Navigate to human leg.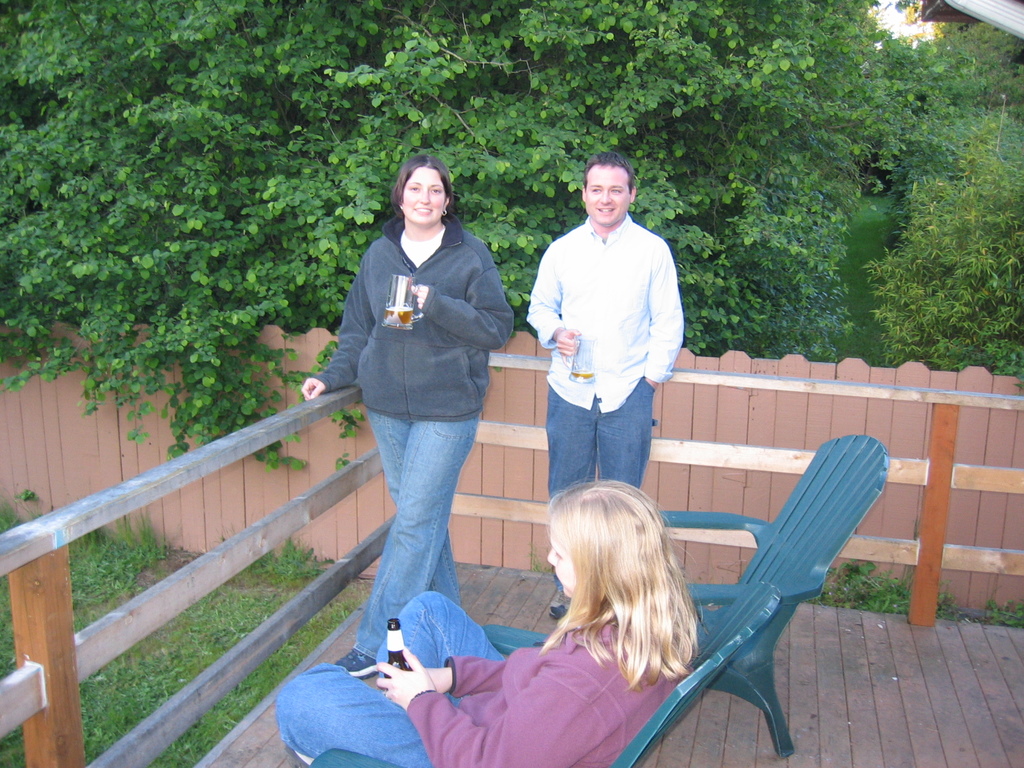
Navigation target: l=593, t=371, r=654, b=484.
